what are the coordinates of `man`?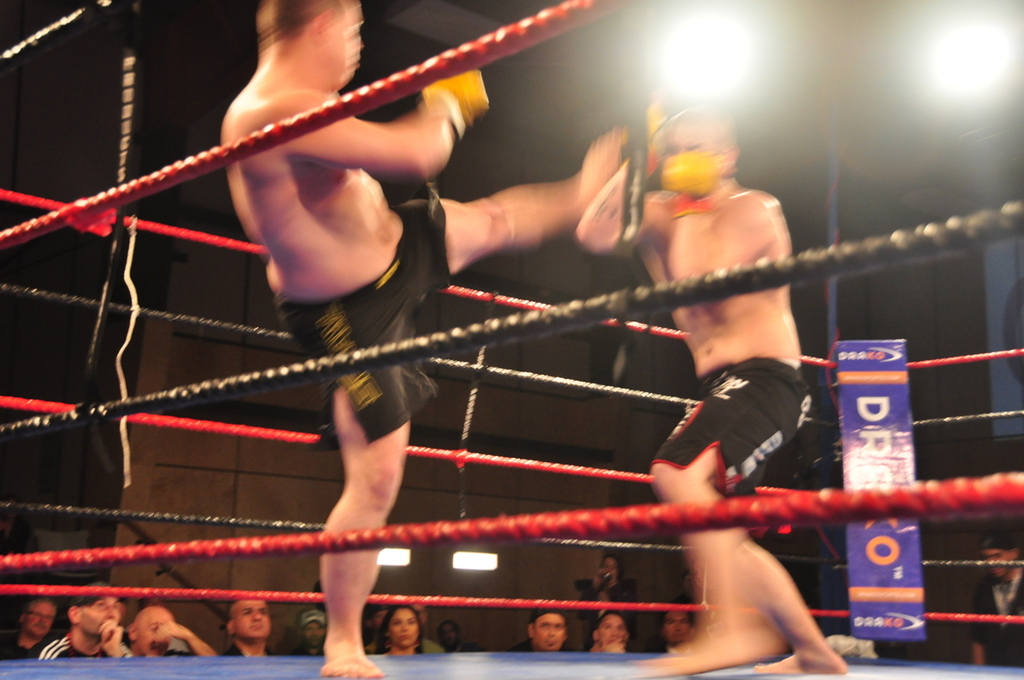
(x1=0, y1=592, x2=61, y2=662).
